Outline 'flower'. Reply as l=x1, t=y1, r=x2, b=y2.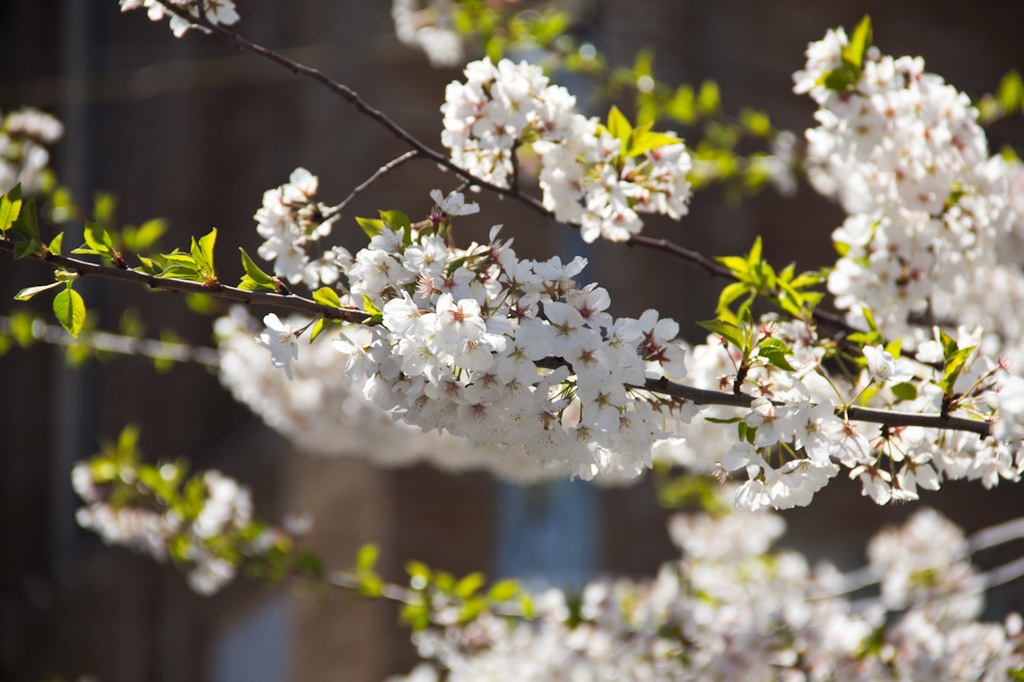
l=549, t=300, r=587, b=357.
